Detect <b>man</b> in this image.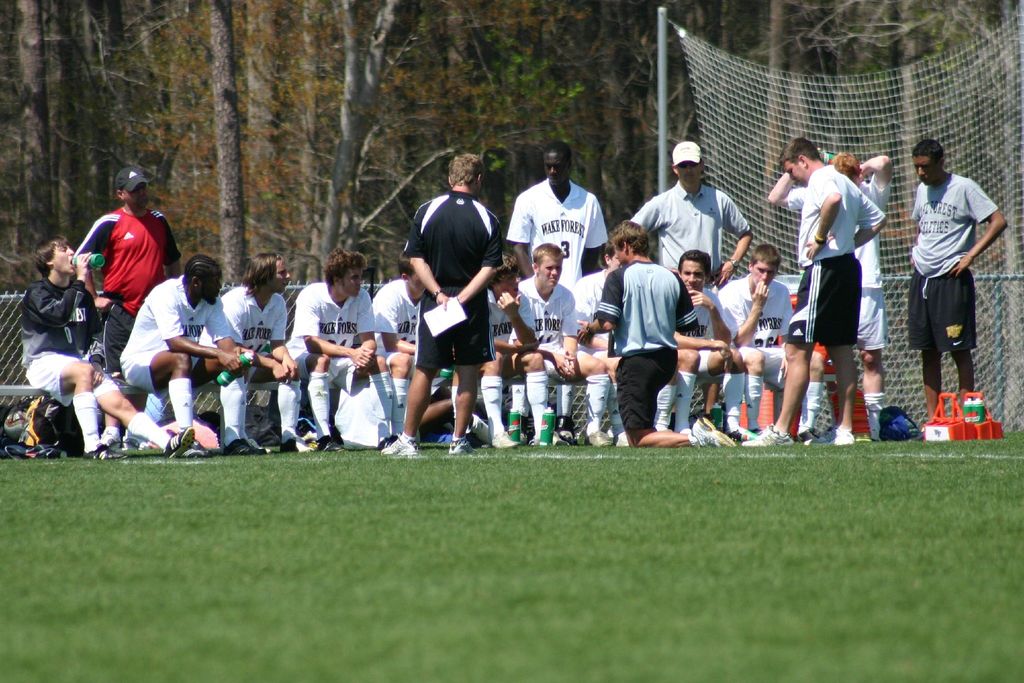
Detection: [left=77, top=167, right=177, bottom=452].
